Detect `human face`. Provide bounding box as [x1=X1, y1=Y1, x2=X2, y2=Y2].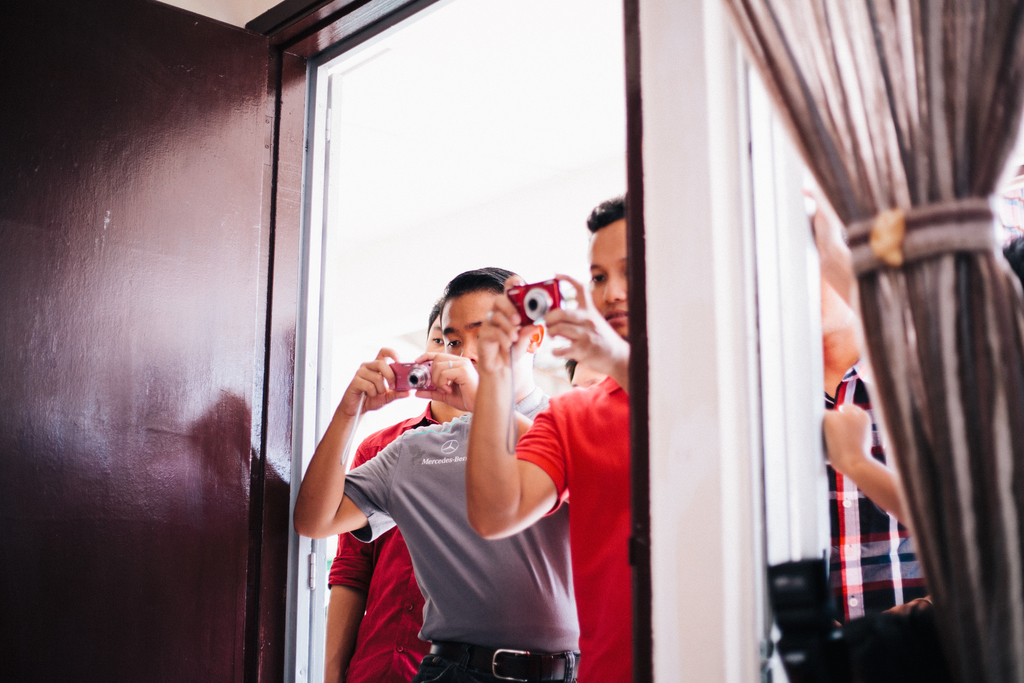
[x1=442, y1=292, x2=528, y2=372].
